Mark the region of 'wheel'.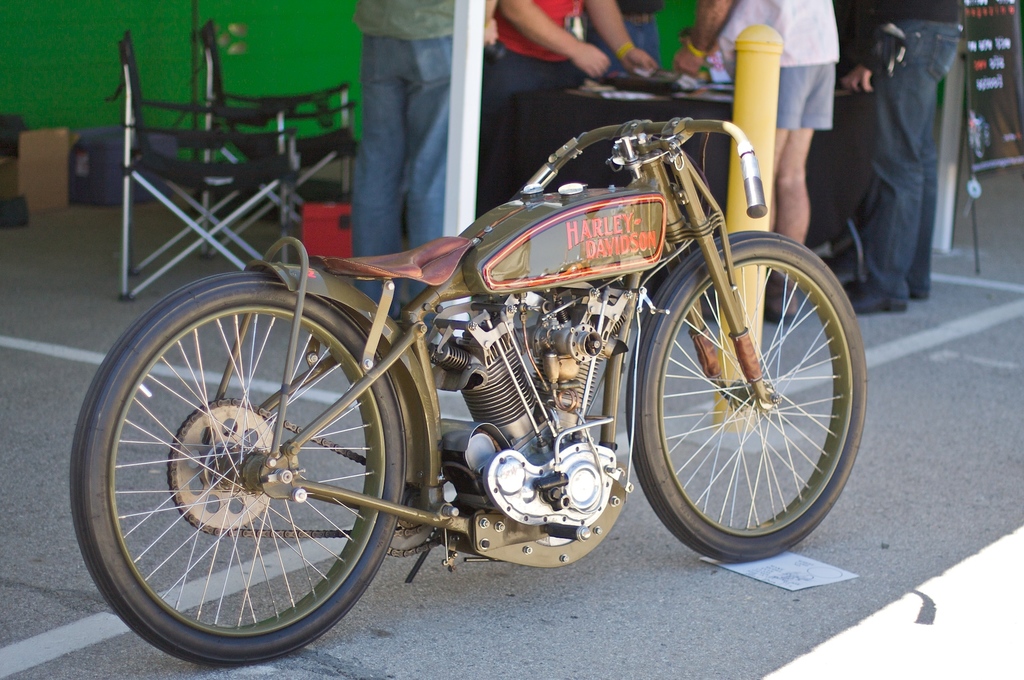
Region: [67, 267, 405, 668].
